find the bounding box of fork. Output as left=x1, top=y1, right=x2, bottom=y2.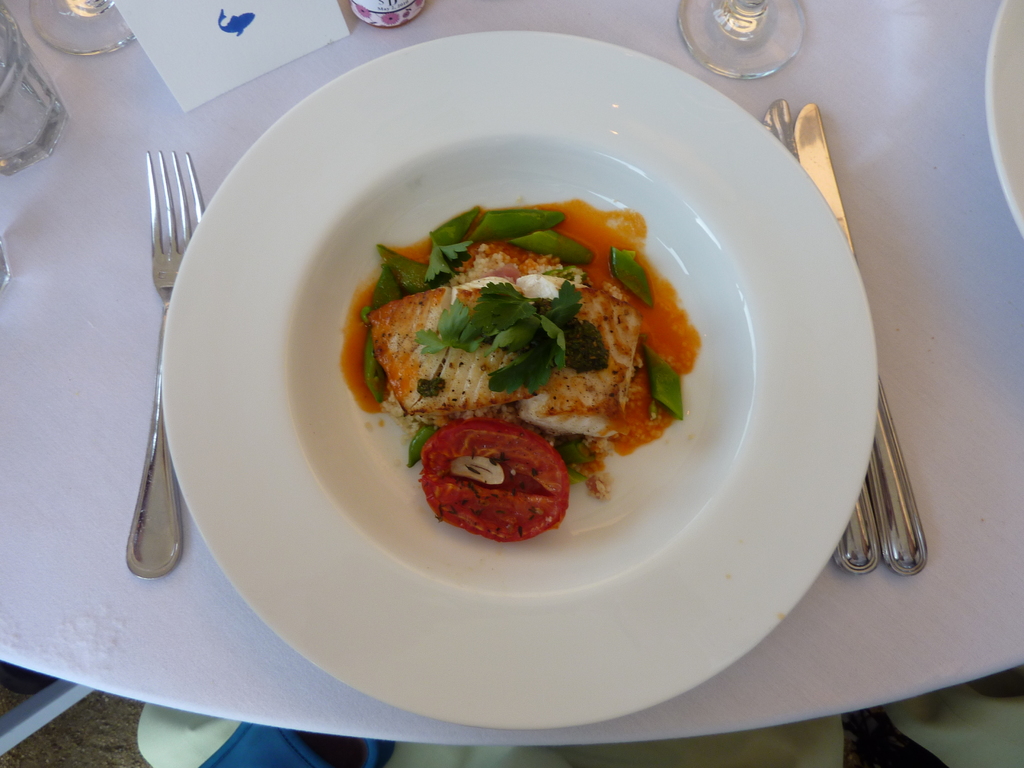
left=125, top=143, right=204, bottom=581.
